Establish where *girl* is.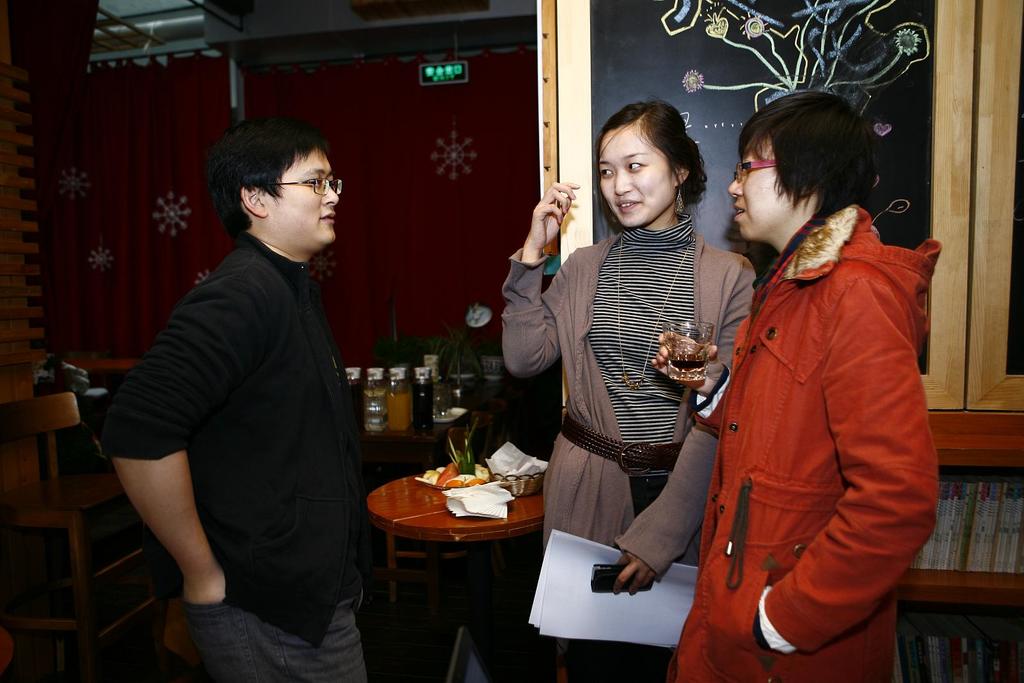
Established at (x1=653, y1=90, x2=940, y2=682).
